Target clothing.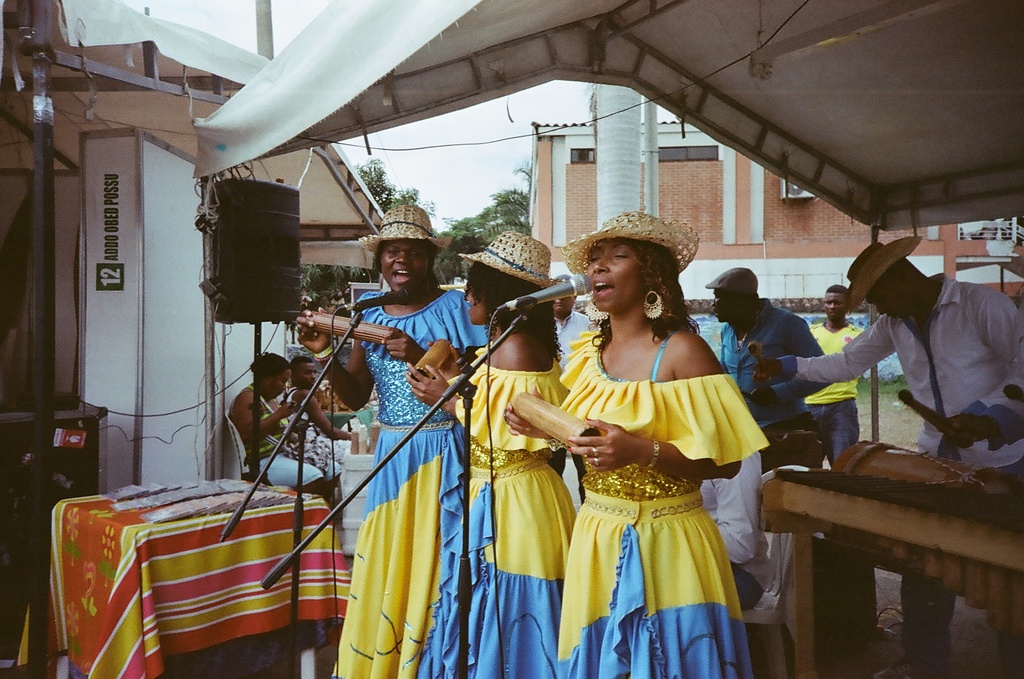
Target region: select_region(231, 381, 323, 487).
